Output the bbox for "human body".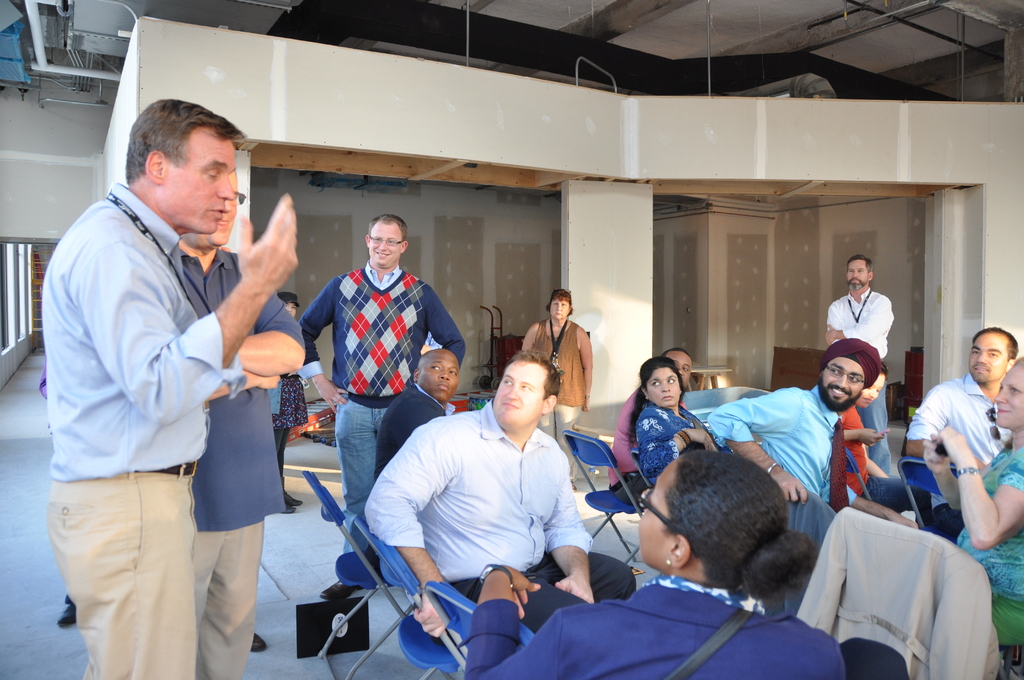
x1=274, y1=289, x2=312, y2=515.
